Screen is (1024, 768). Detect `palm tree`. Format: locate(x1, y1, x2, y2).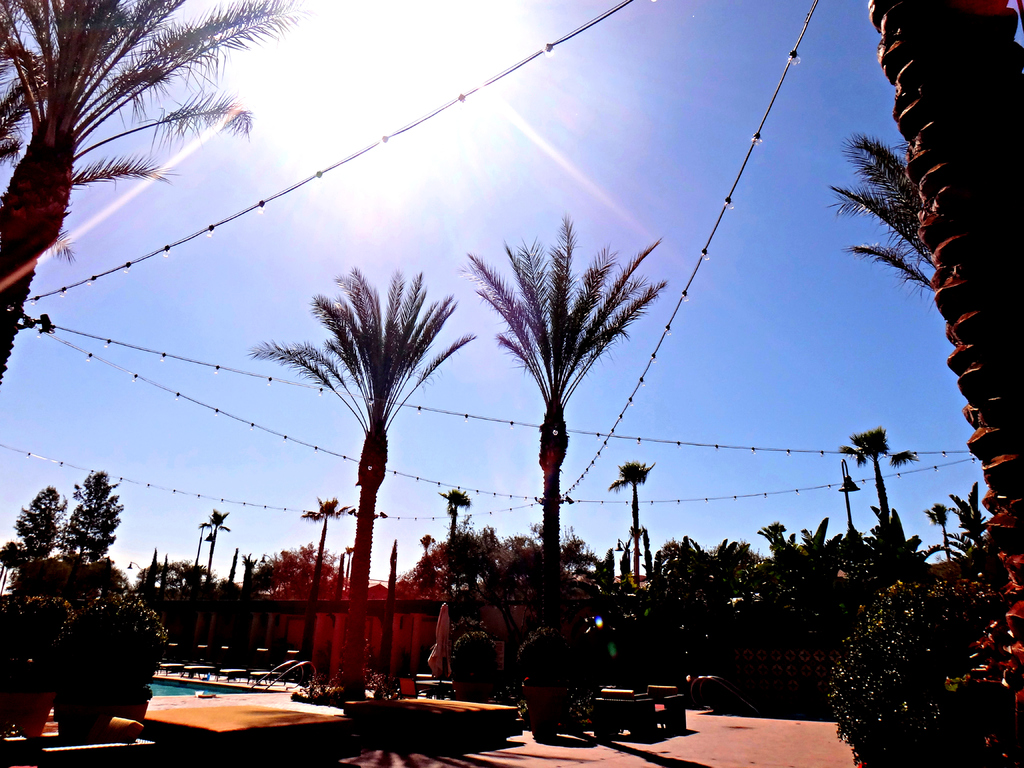
locate(281, 260, 444, 703).
